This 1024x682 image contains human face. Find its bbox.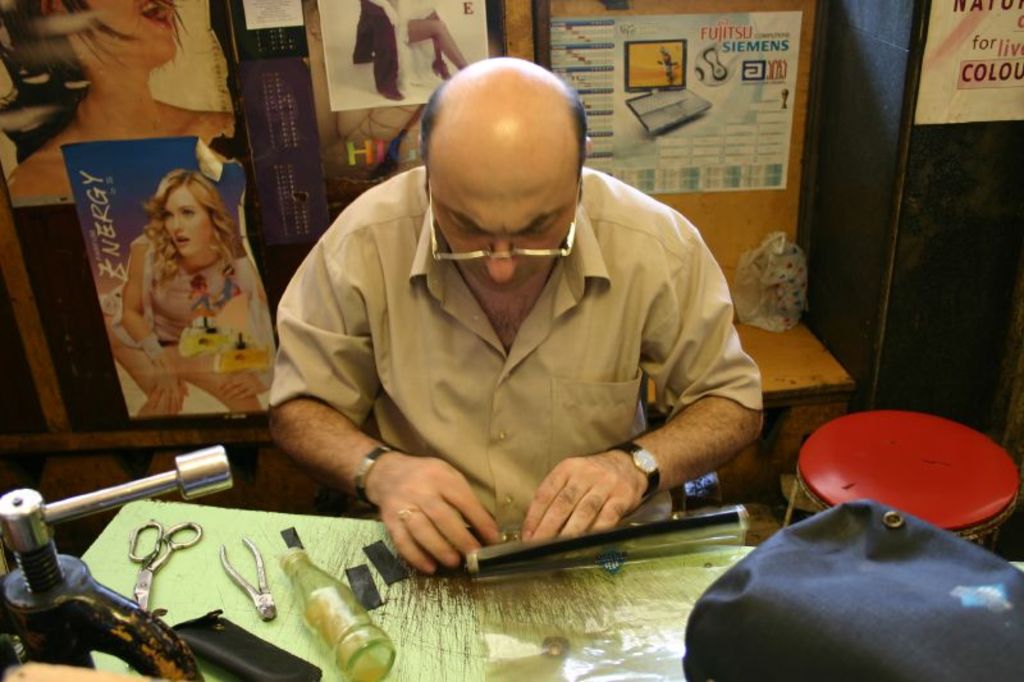
[x1=160, y1=187, x2=215, y2=256].
